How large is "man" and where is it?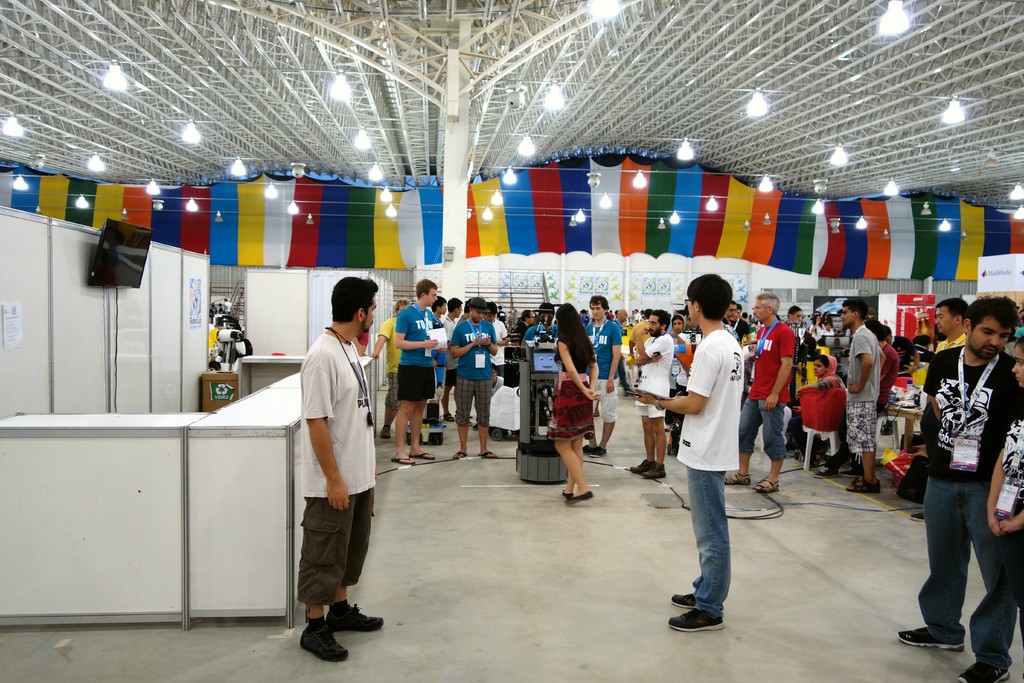
Bounding box: (x1=723, y1=292, x2=797, y2=498).
